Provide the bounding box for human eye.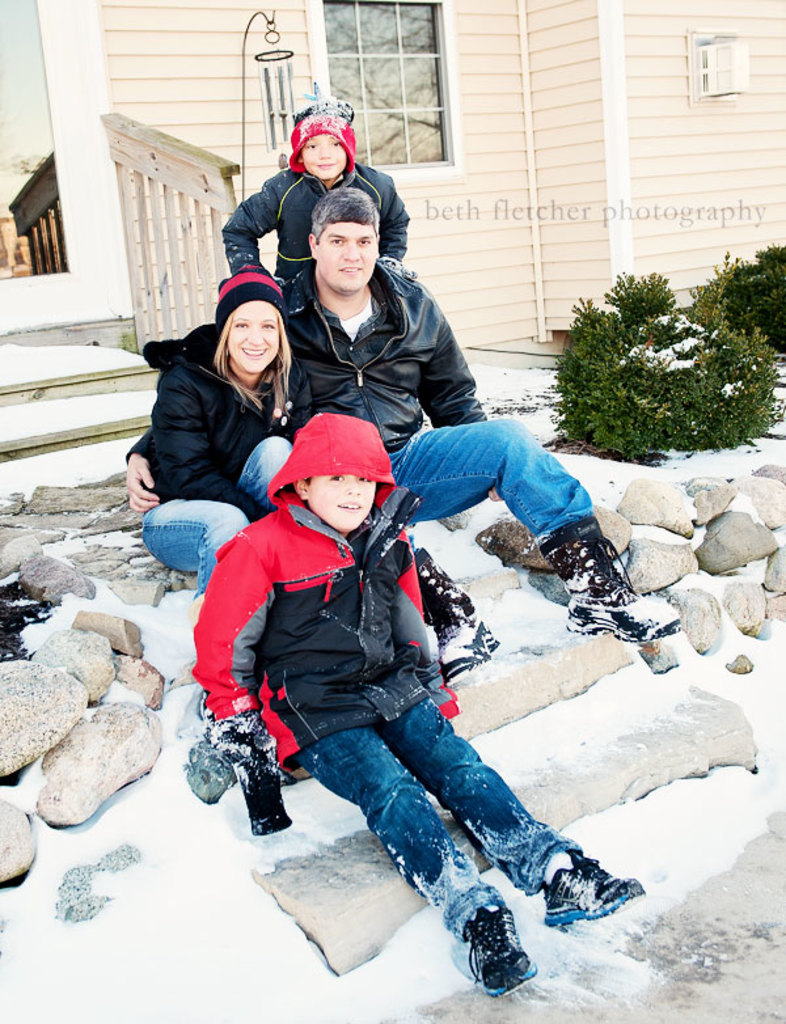
pyautogui.locateOnScreen(326, 236, 346, 249).
